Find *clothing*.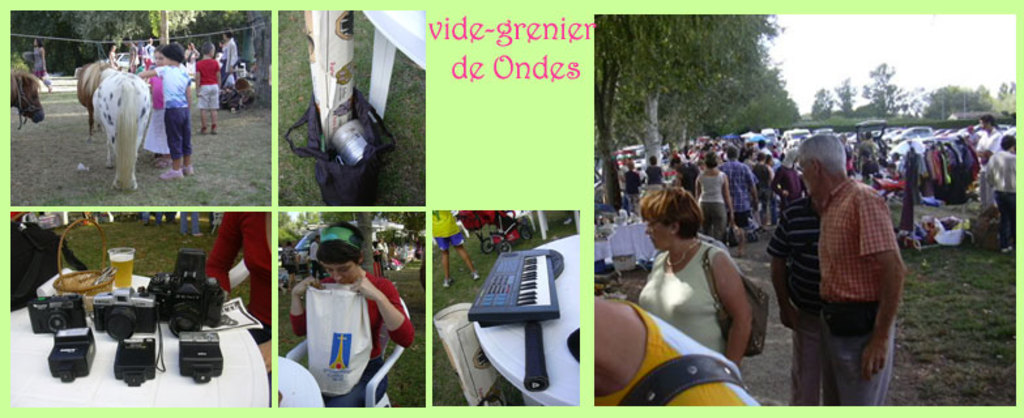
Rect(631, 108, 1023, 249).
